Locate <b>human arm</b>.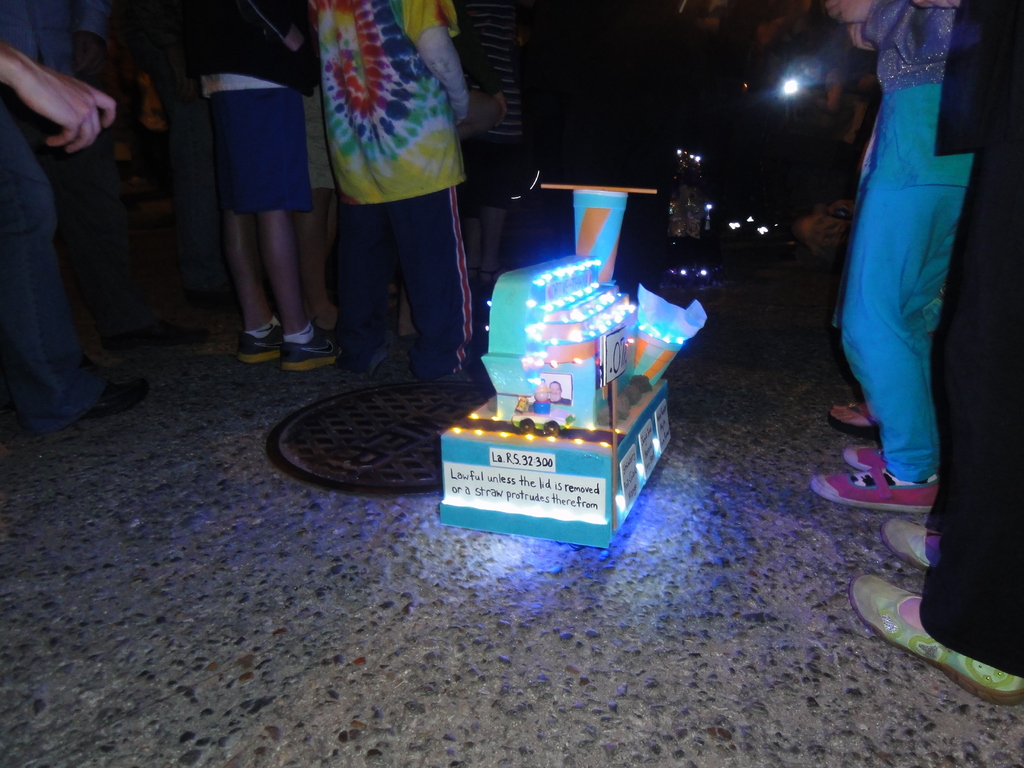
Bounding box: bbox=[450, 0, 507, 120].
